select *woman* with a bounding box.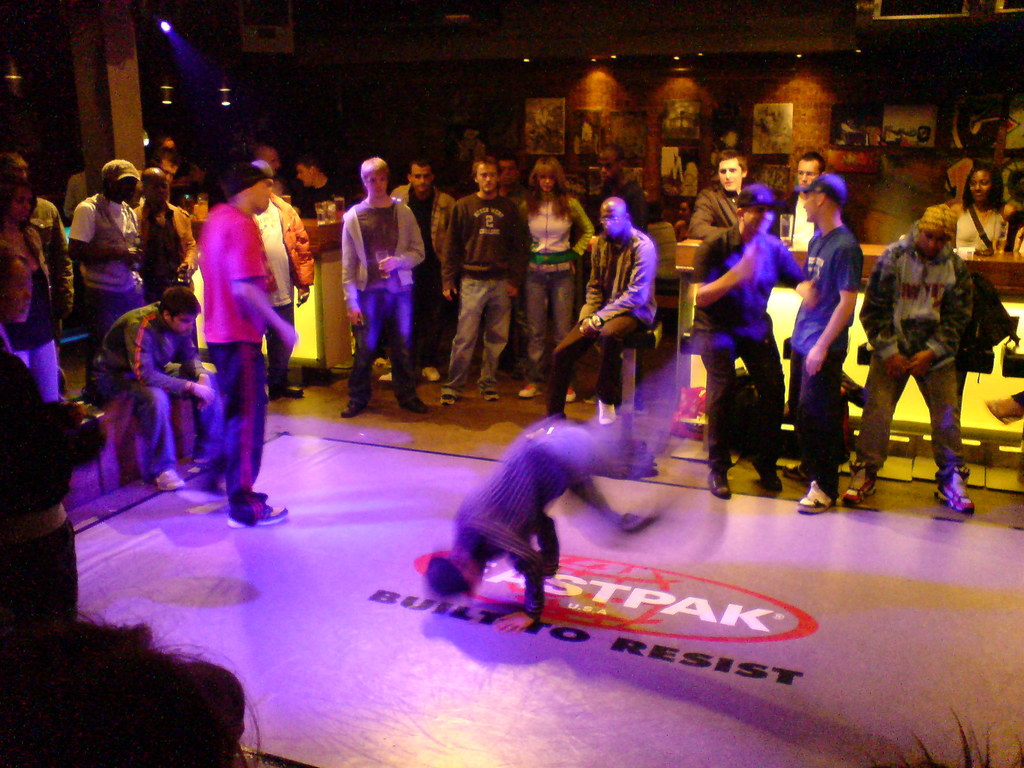
l=3, t=168, r=63, b=399.
